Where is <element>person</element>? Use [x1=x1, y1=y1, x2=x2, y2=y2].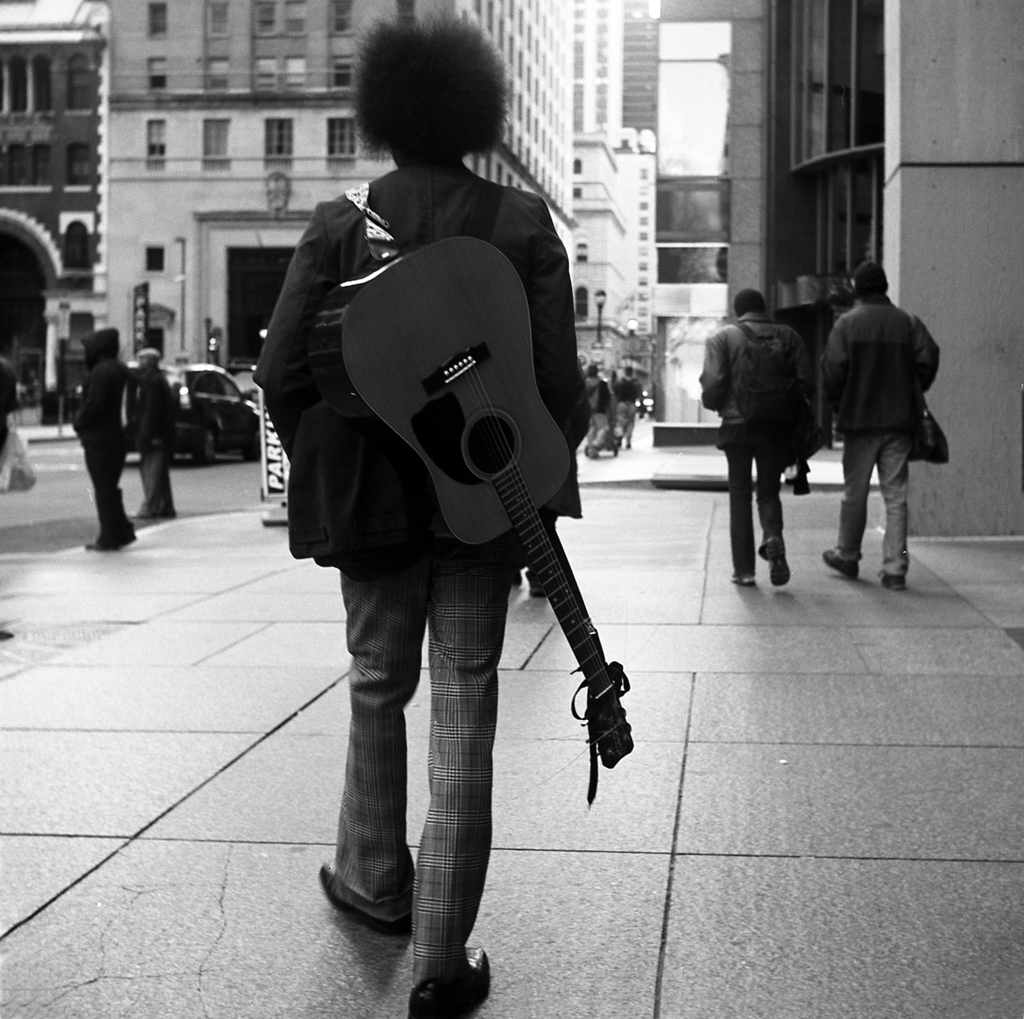
[x1=124, y1=348, x2=178, y2=520].
